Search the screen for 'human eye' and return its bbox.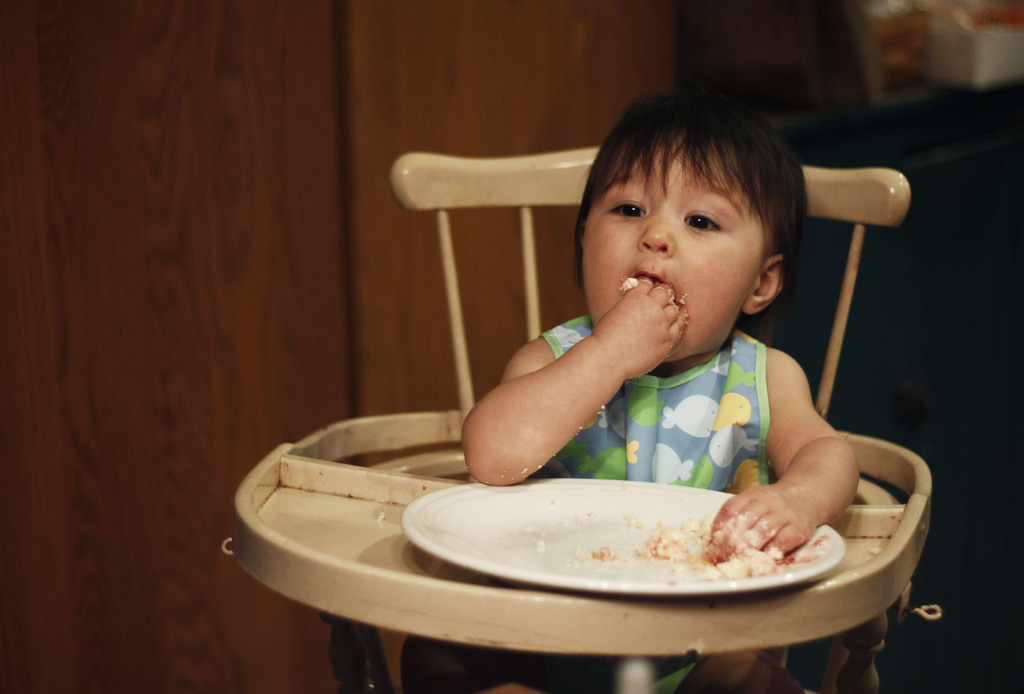
Found: <bbox>681, 207, 730, 235</bbox>.
